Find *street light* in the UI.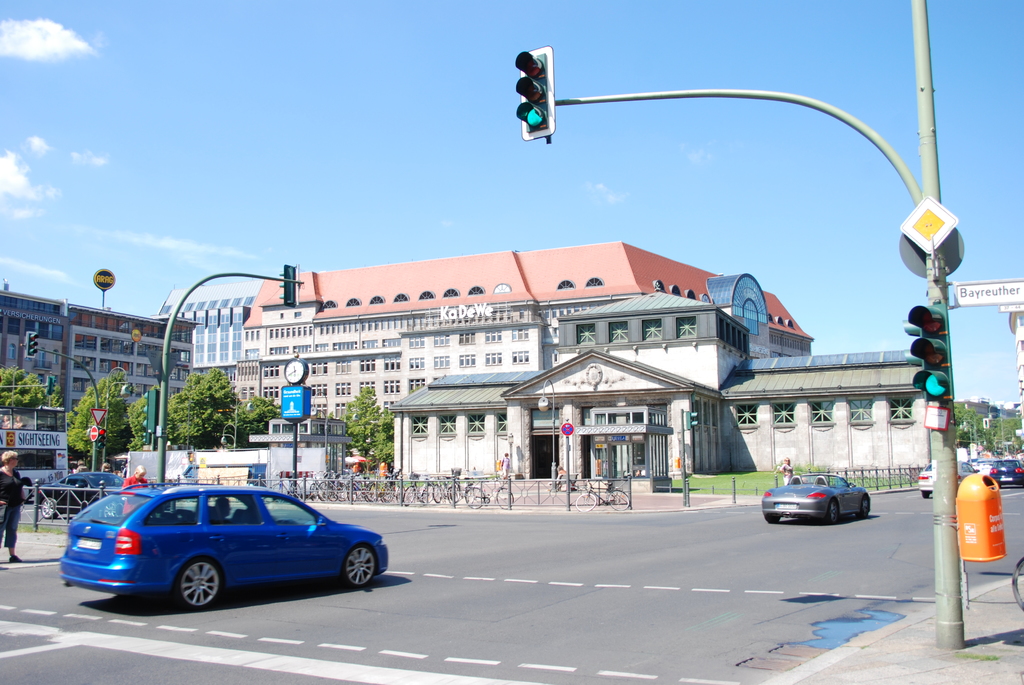
UI element at select_region(306, 388, 331, 476).
